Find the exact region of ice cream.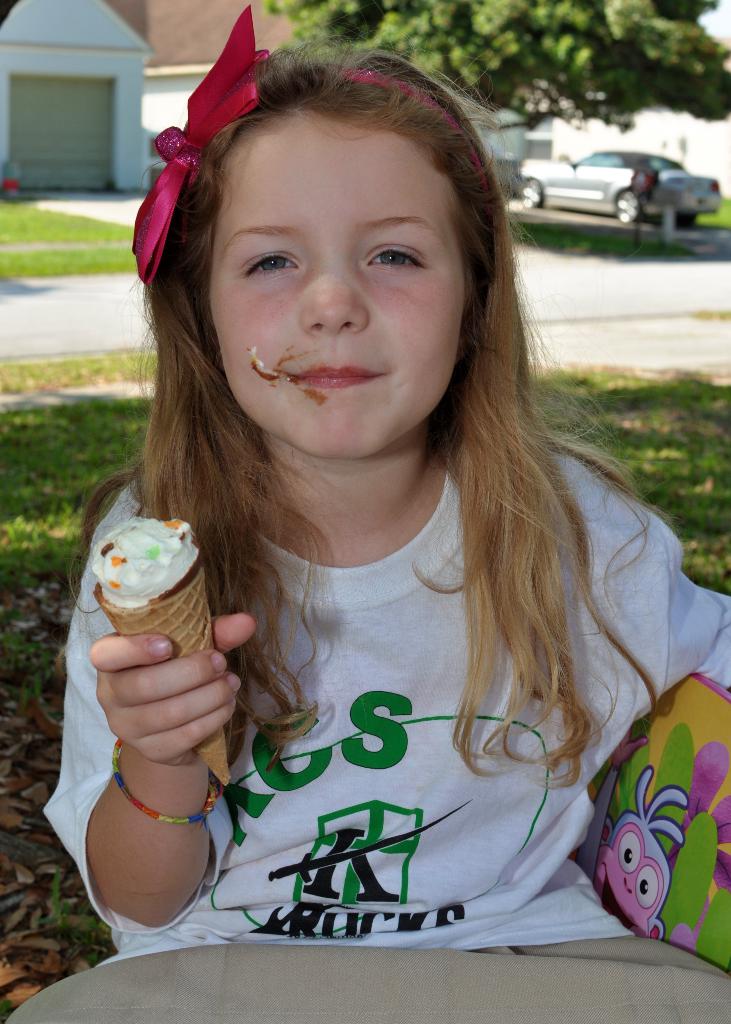
Exact region: pyautogui.locateOnScreen(90, 511, 225, 788).
